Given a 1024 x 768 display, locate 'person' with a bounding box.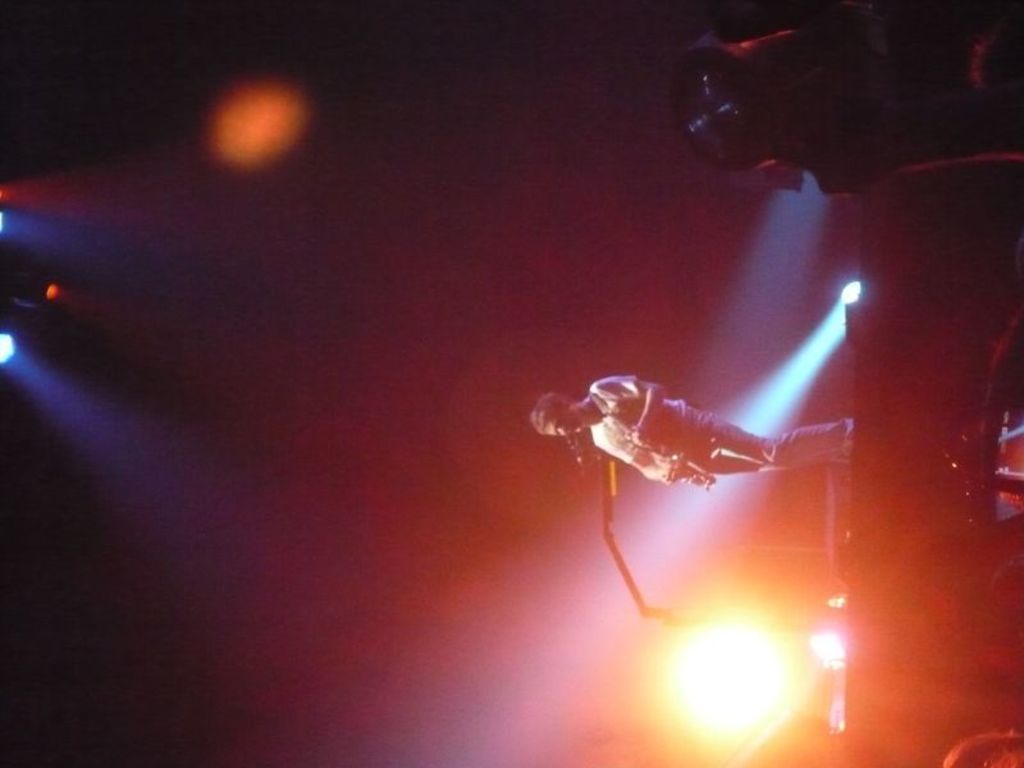
Located: crop(534, 376, 854, 485).
